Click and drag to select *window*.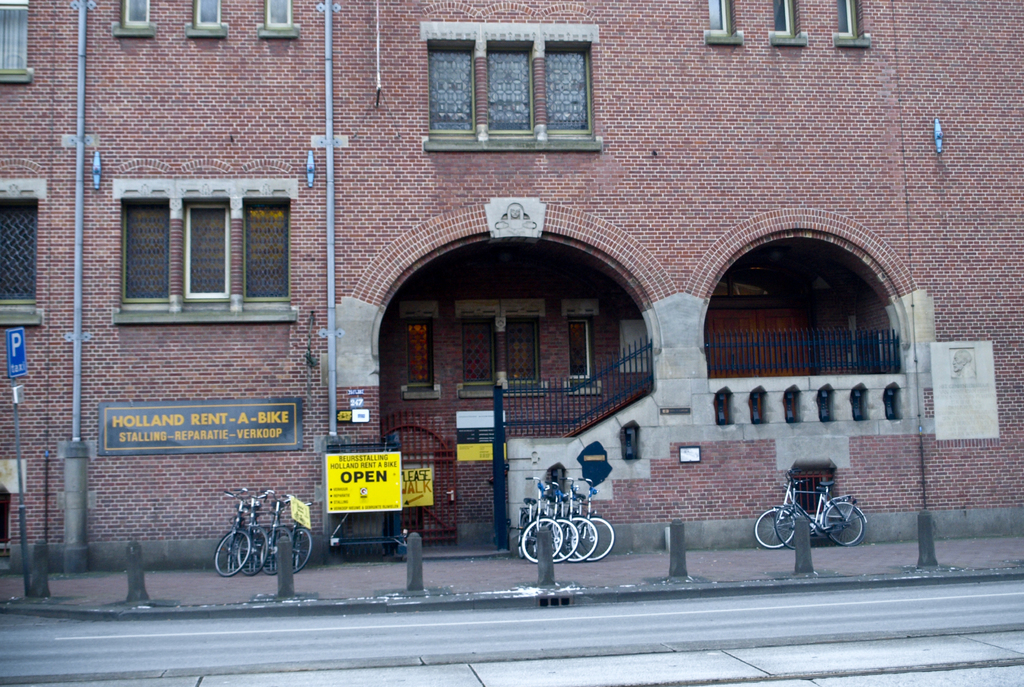
Selection: select_region(458, 320, 496, 386).
